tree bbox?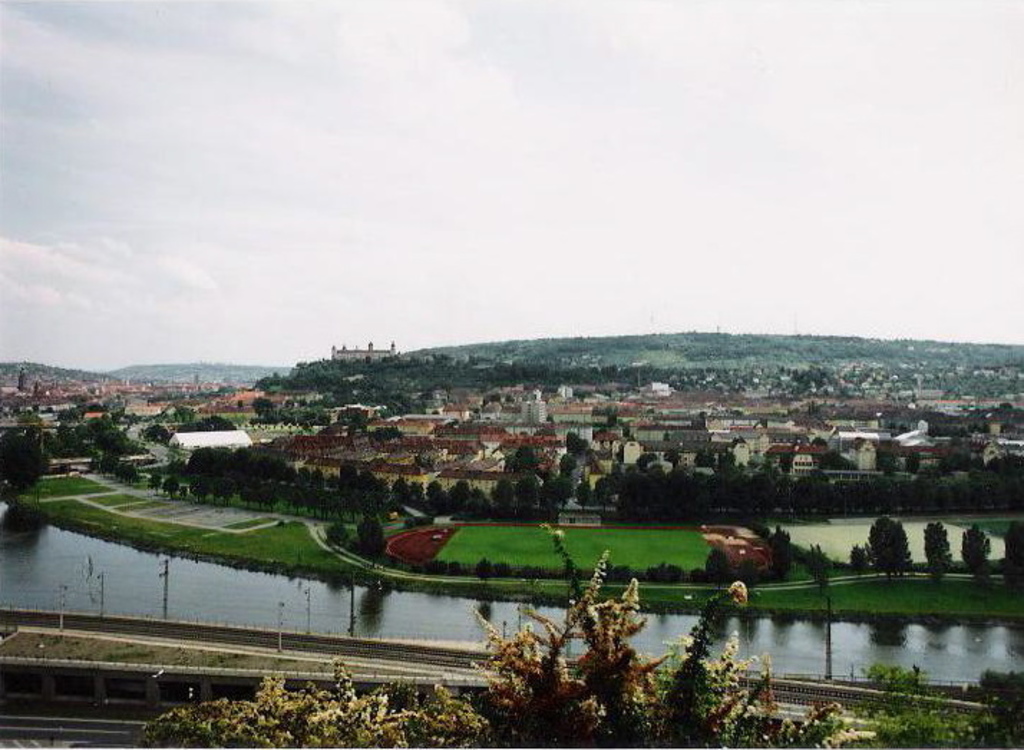
972 664 1023 741
